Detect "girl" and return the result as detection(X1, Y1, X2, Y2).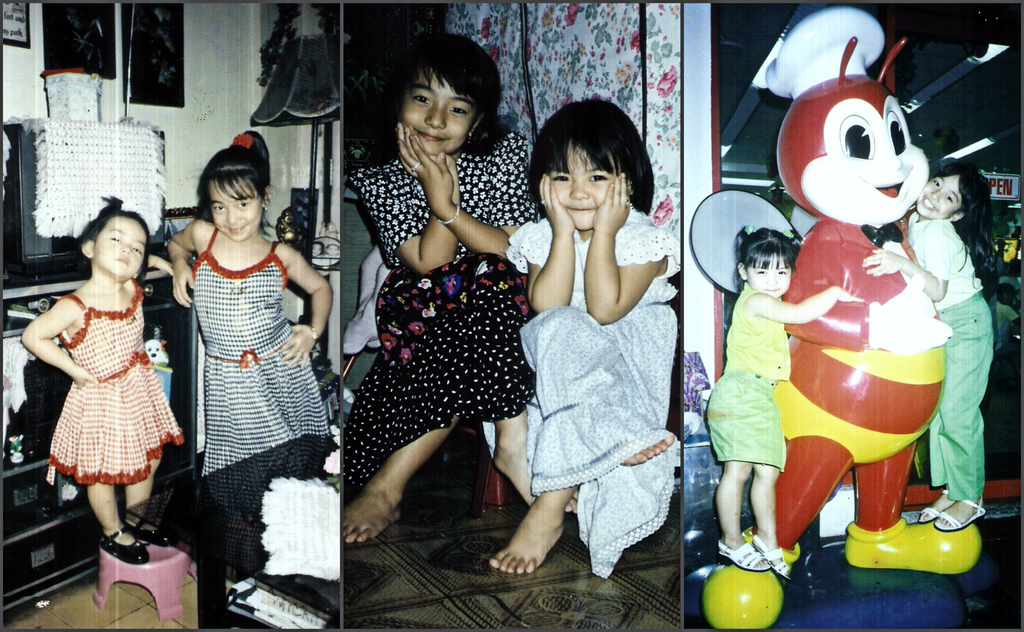
detection(163, 139, 342, 582).
